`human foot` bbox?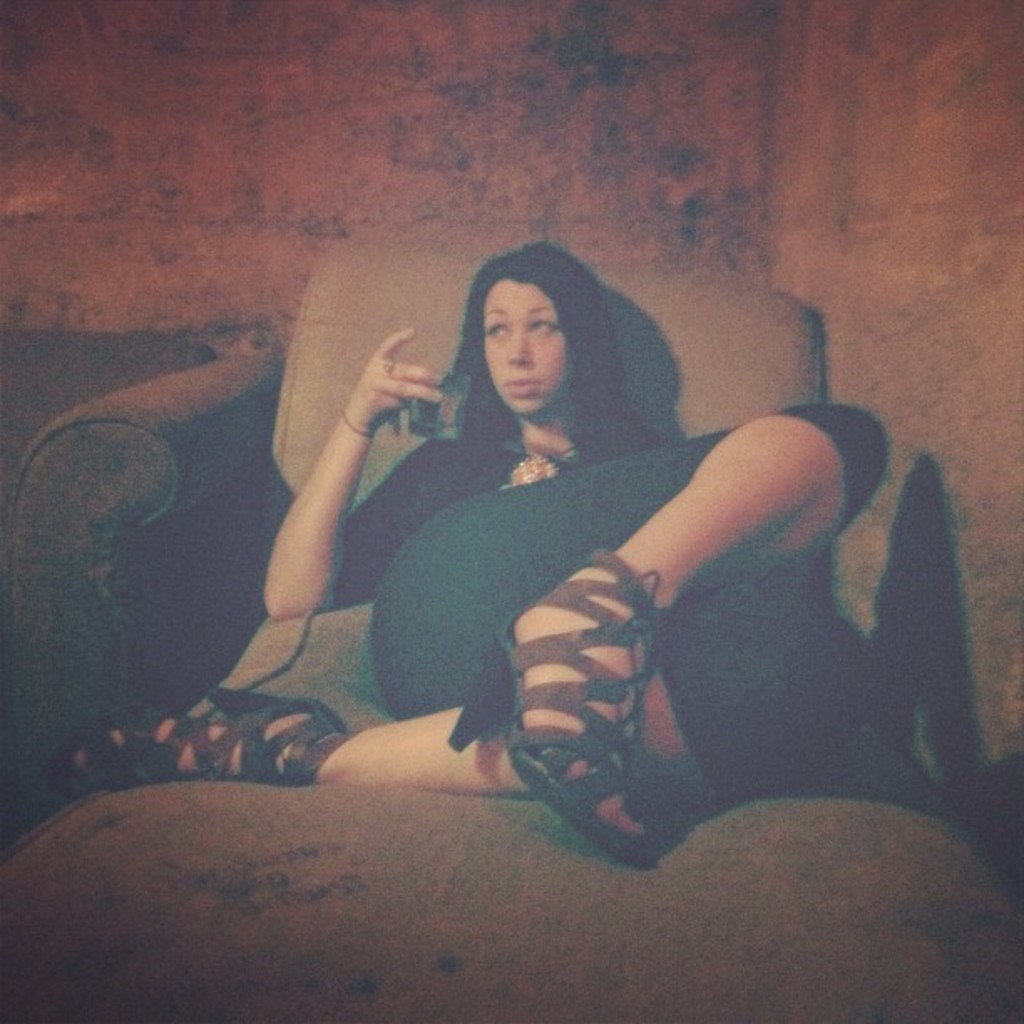
[55, 688, 343, 795]
